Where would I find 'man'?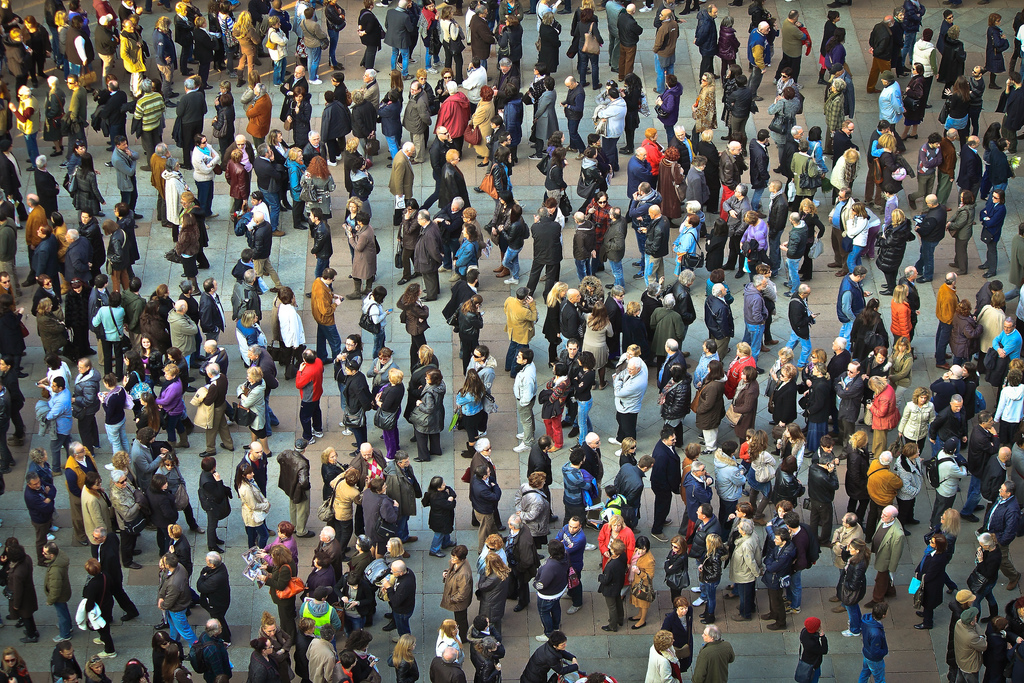
At <bbox>1, 28, 33, 101</bbox>.
